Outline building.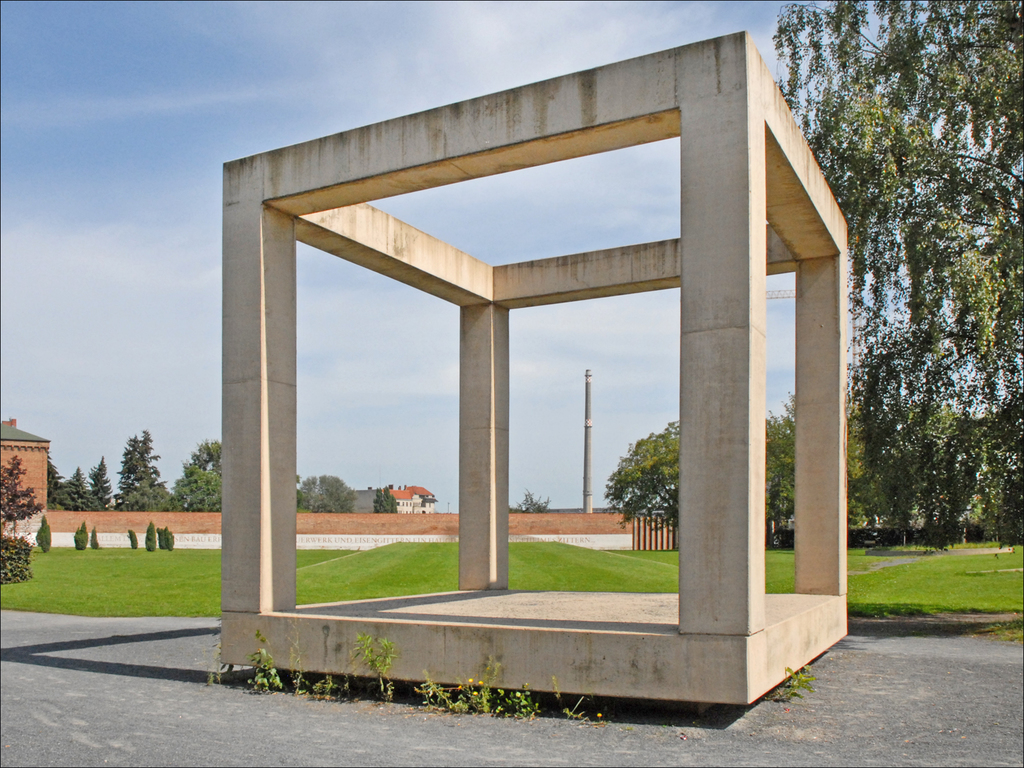
Outline: x1=390 y1=486 x2=439 y2=514.
